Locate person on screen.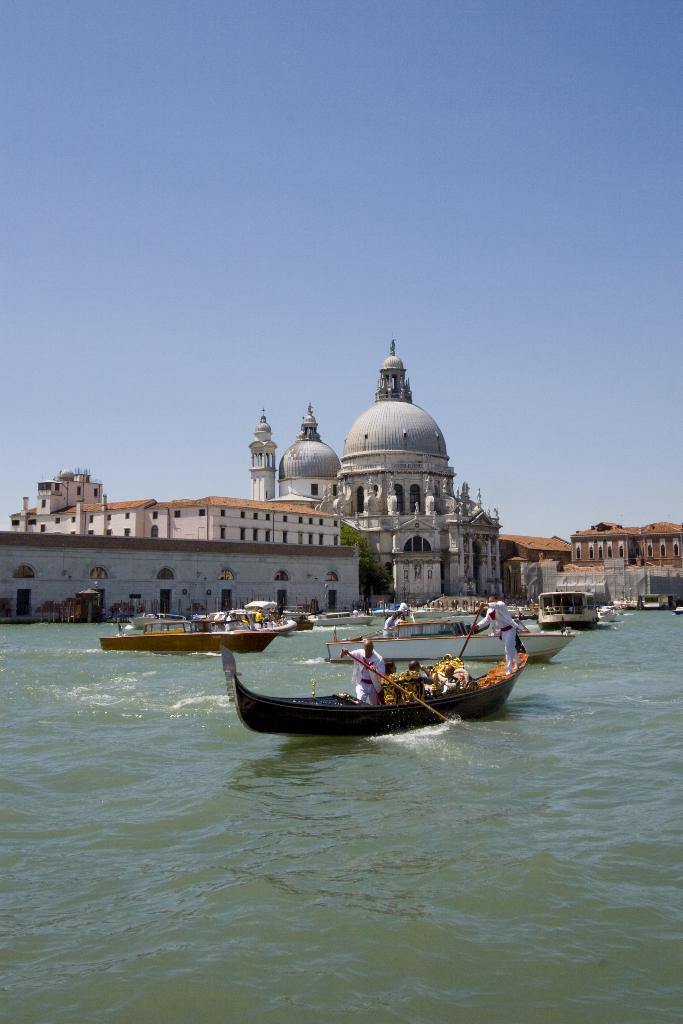
On screen at locate(468, 601, 518, 671).
